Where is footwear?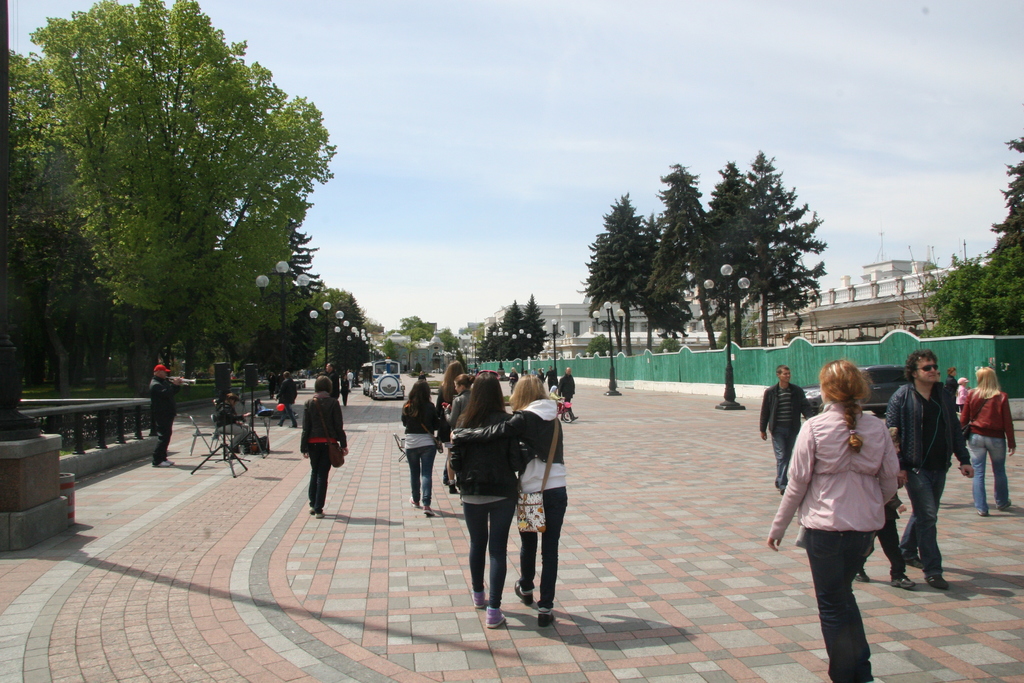
(left=926, top=573, right=947, bottom=589).
